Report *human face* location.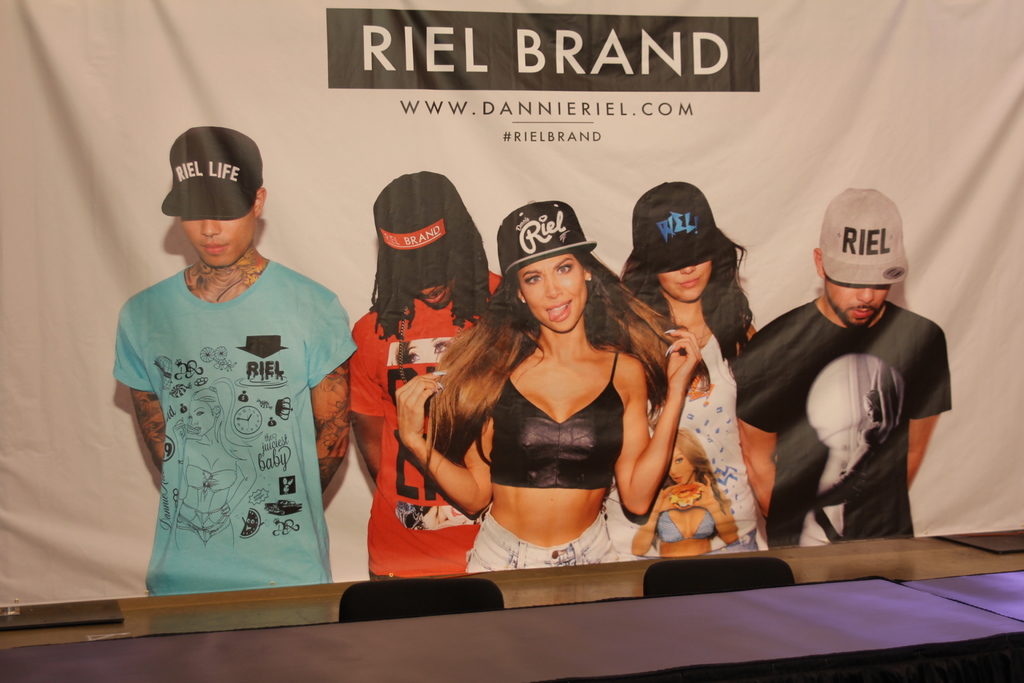
Report: [left=823, top=274, right=891, bottom=329].
